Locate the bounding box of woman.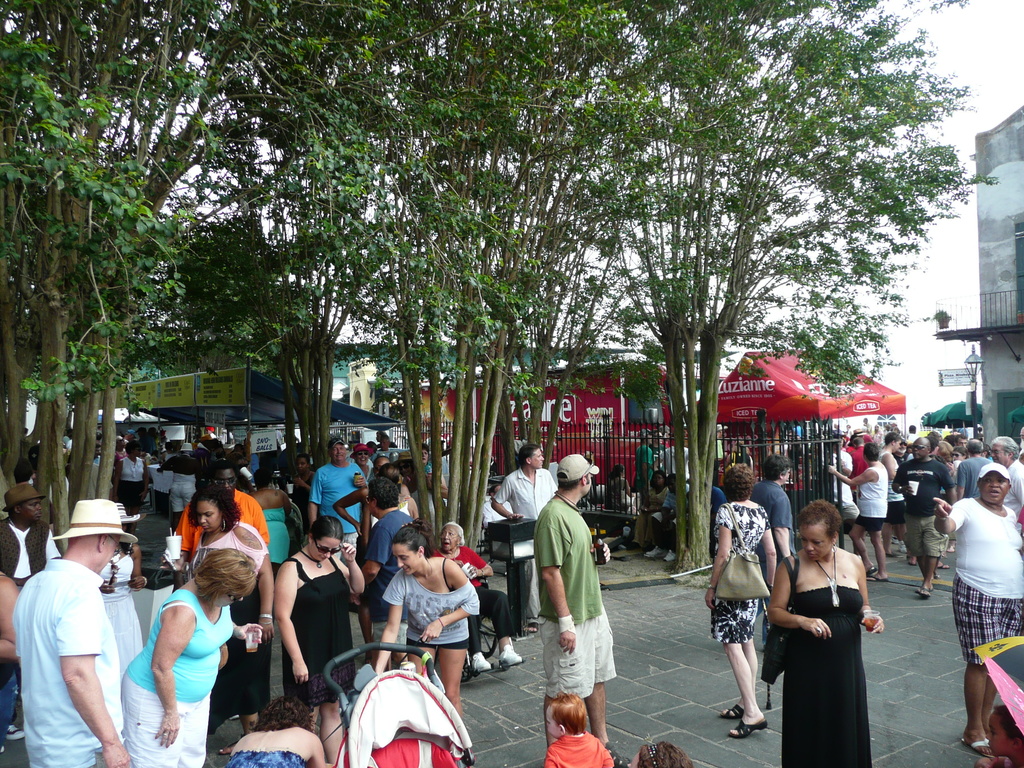
Bounding box: 952:446:963:470.
